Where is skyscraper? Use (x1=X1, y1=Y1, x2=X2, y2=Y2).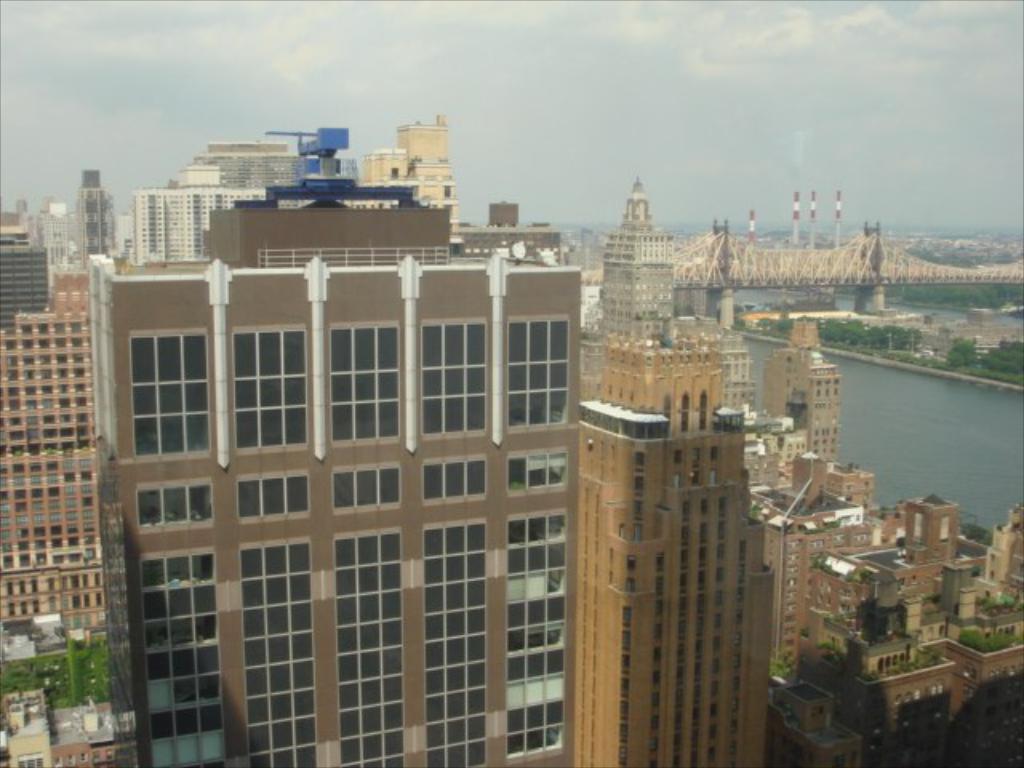
(x1=46, y1=147, x2=685, y2=767).
